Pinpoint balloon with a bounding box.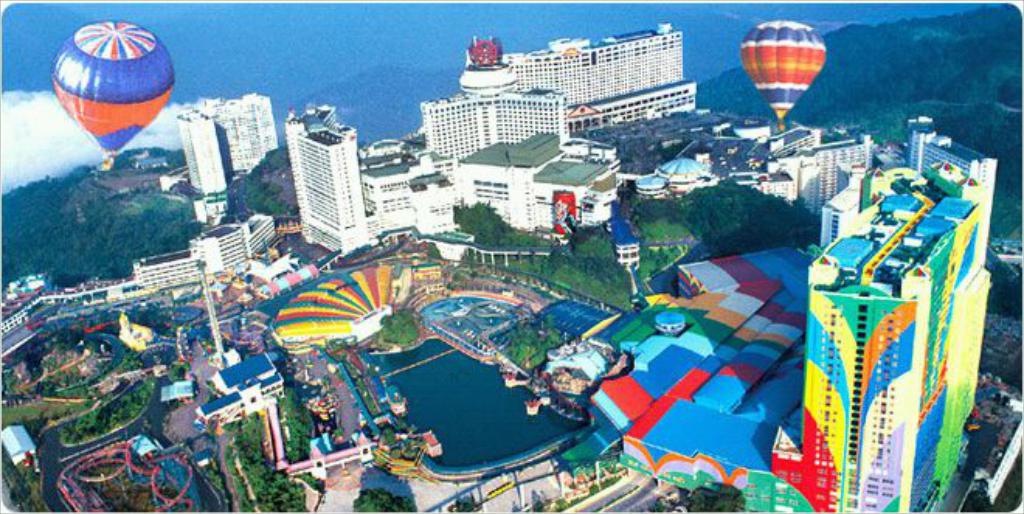
50 20 174 157.
